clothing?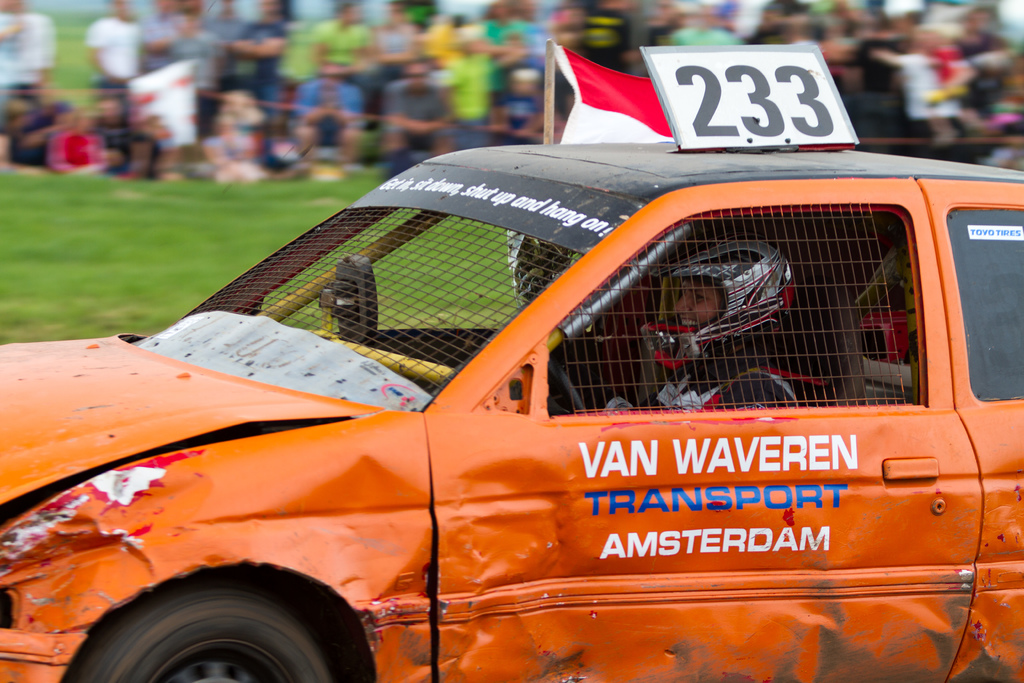
<region>379, 24, 413, 70</region>
